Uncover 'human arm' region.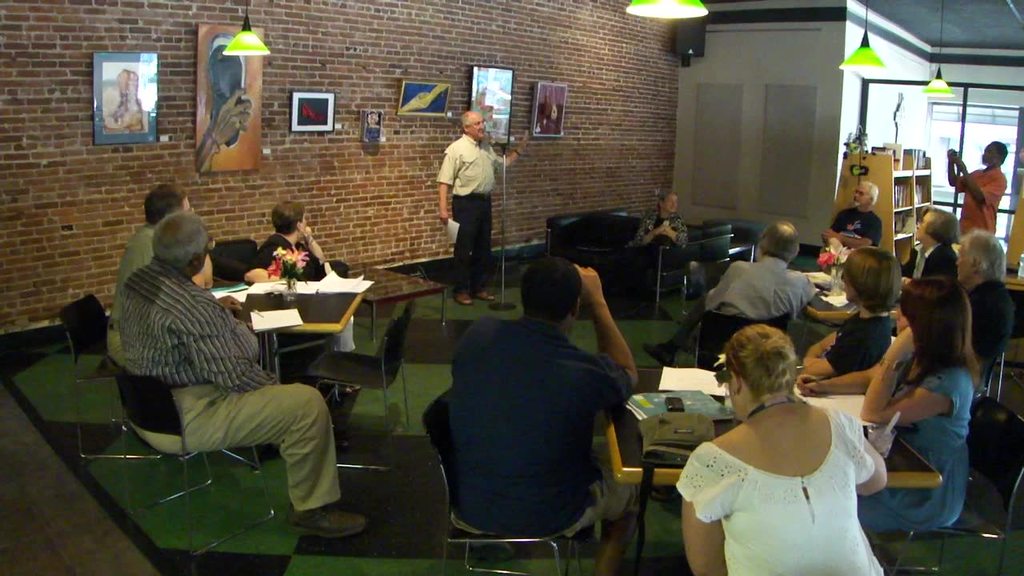
Uncovered: rect(801, 364, 874, 393).
